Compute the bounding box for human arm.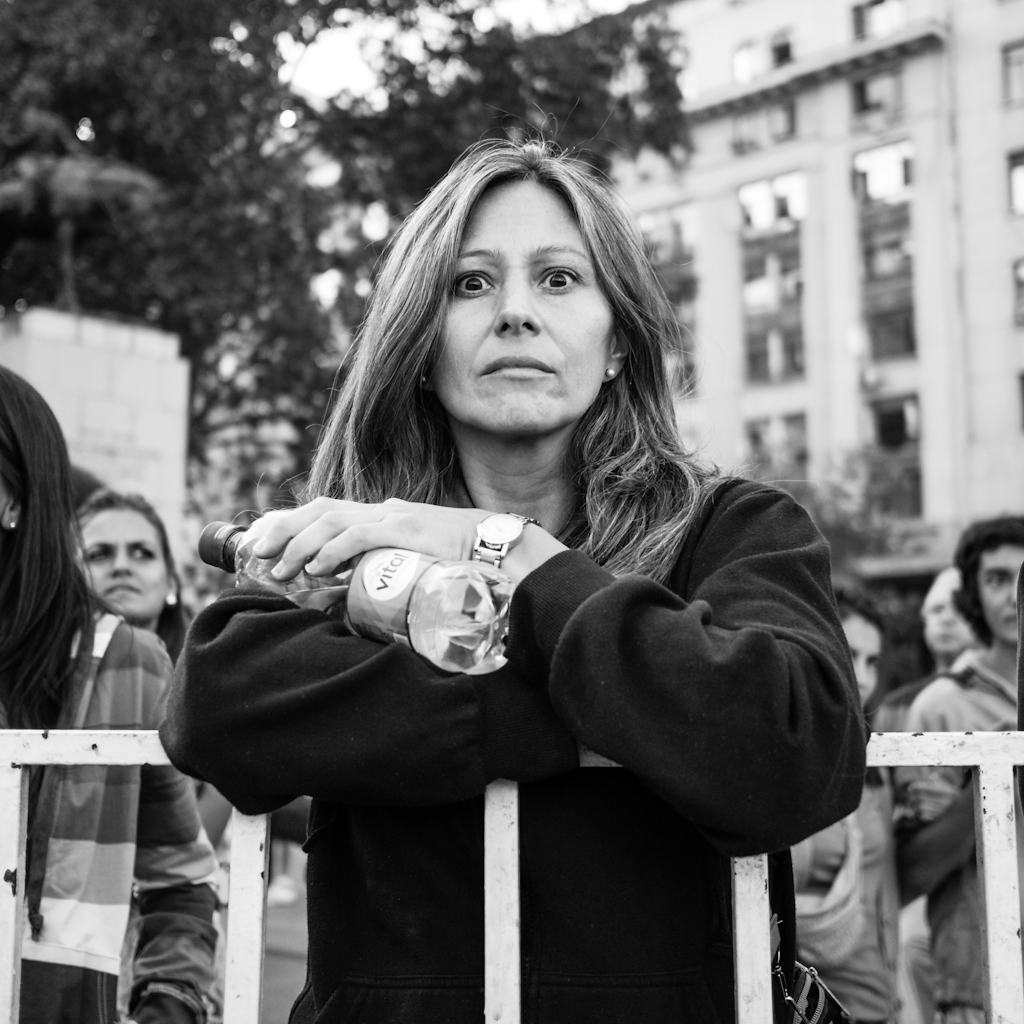
box(884, 678, 1023, 912).
